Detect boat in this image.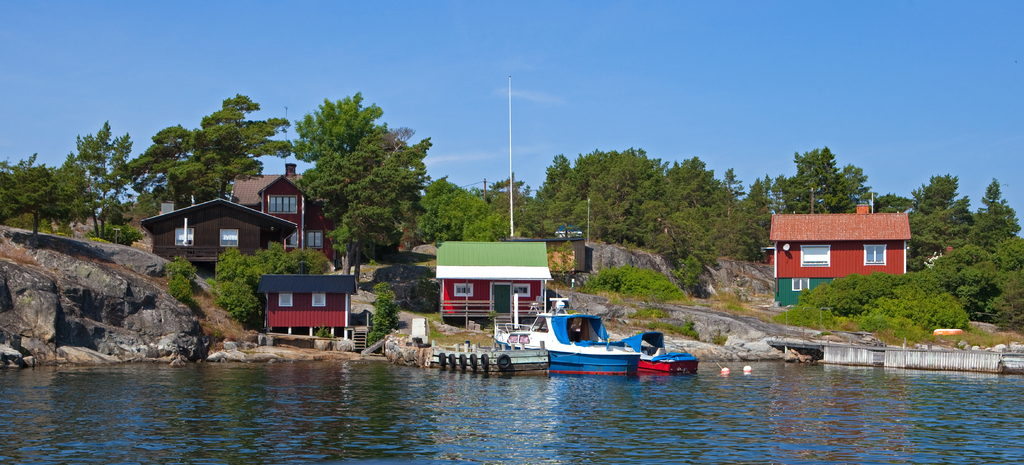
Detection: 545, 312, 664, 376.
